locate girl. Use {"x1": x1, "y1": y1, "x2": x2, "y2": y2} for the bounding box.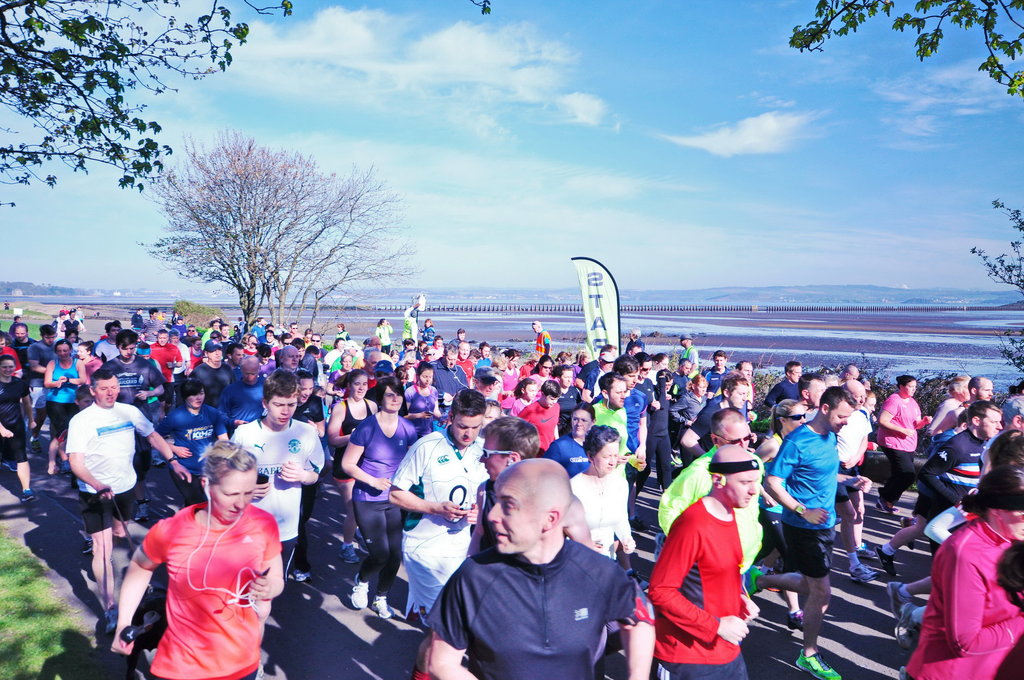
{"x1": 668, "y1": 371, "x2": 710, "y2": 444}.
